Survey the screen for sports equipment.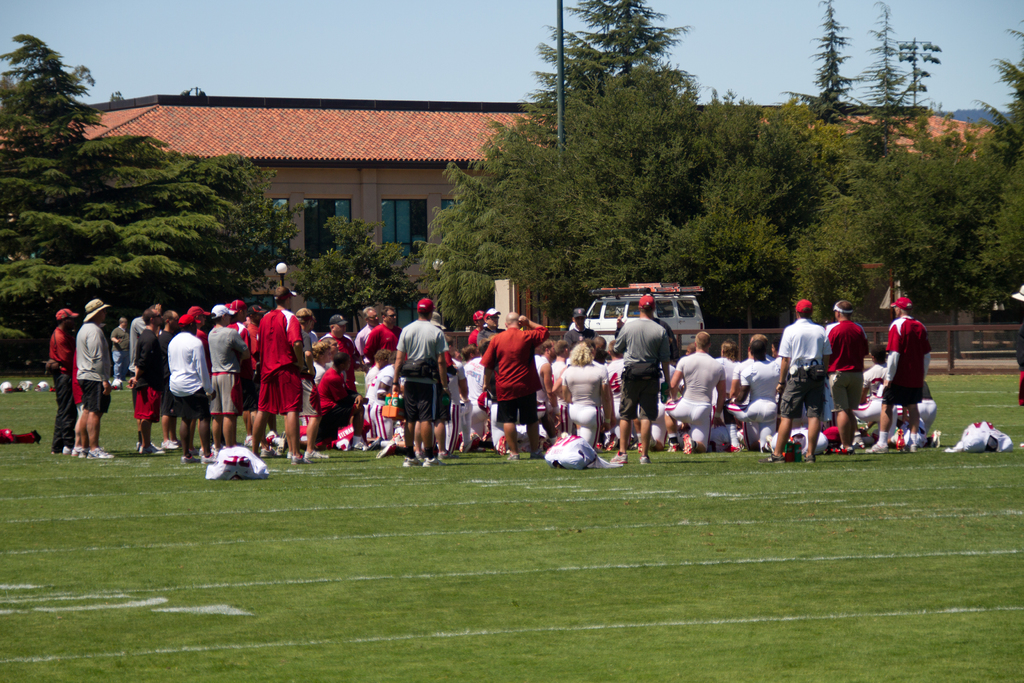
Survey found: <bbox>85, 447, 111, 459</bbox>.
